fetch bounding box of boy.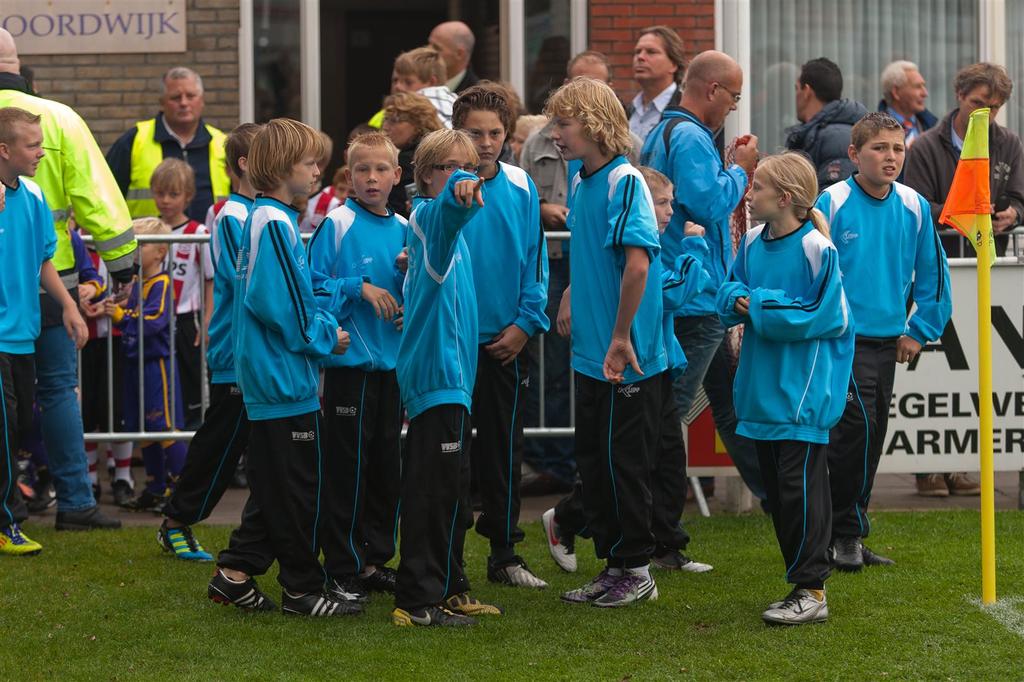
Bbox: pyautogui.locateOnScreen(808, 105, 952, 564).
